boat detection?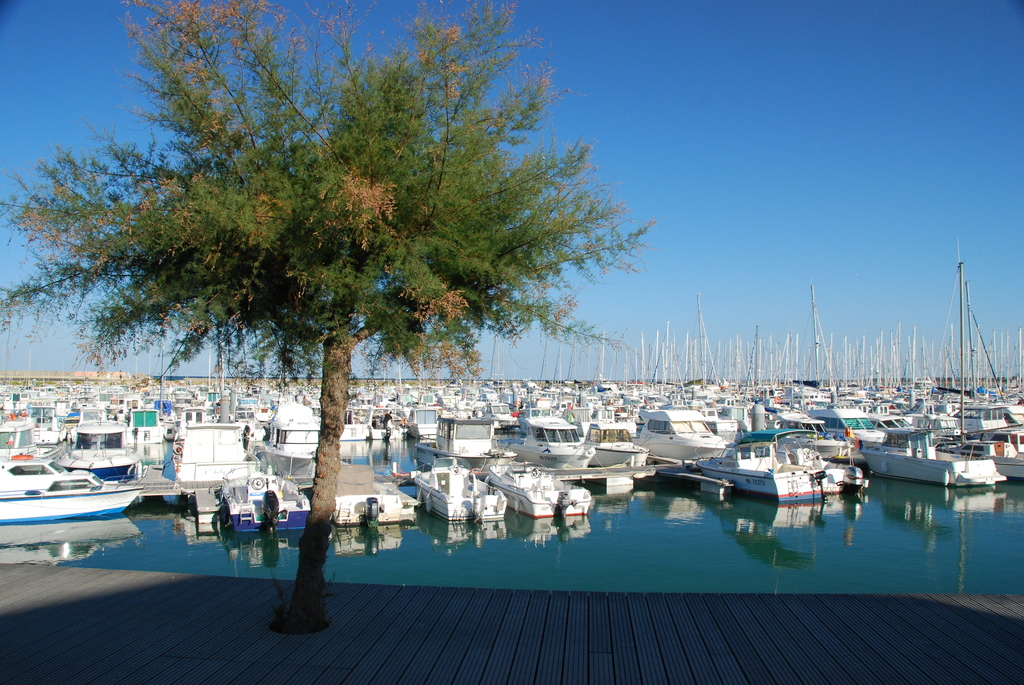
[704,423,856,498]
